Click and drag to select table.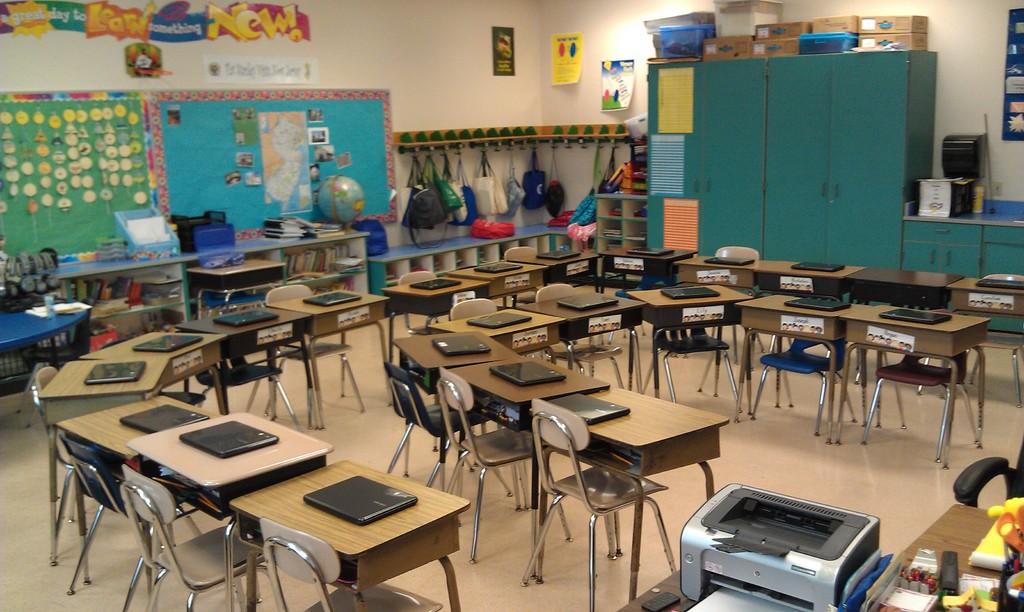
Selection: <bbox>396, 266, 485, 310</bbox>.
